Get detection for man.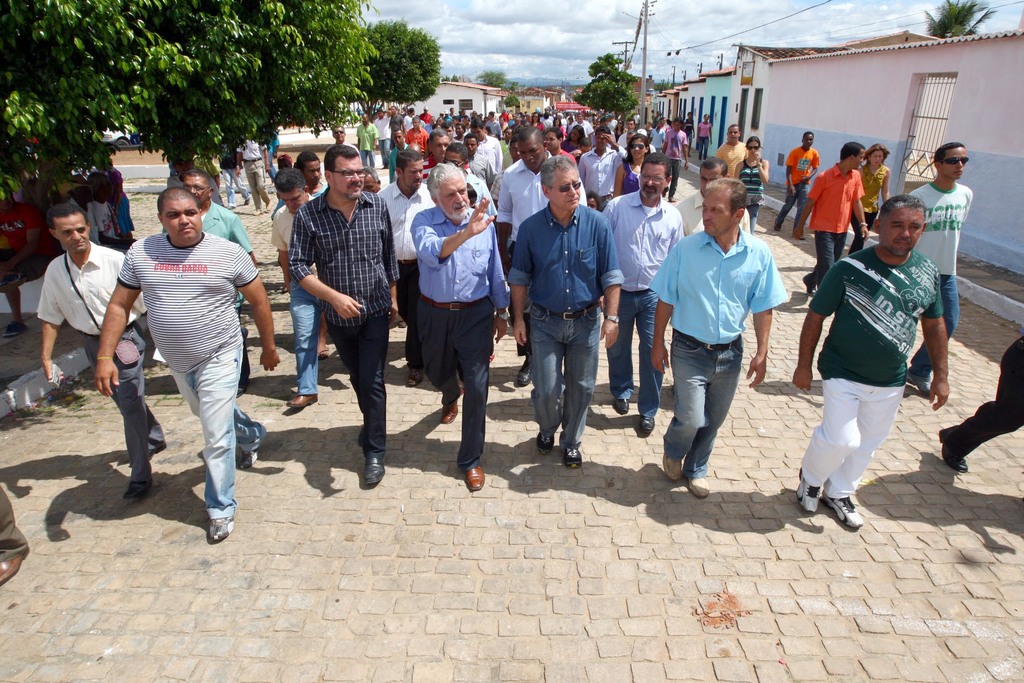
Detection: select_region(902, 140, 978, 392).
